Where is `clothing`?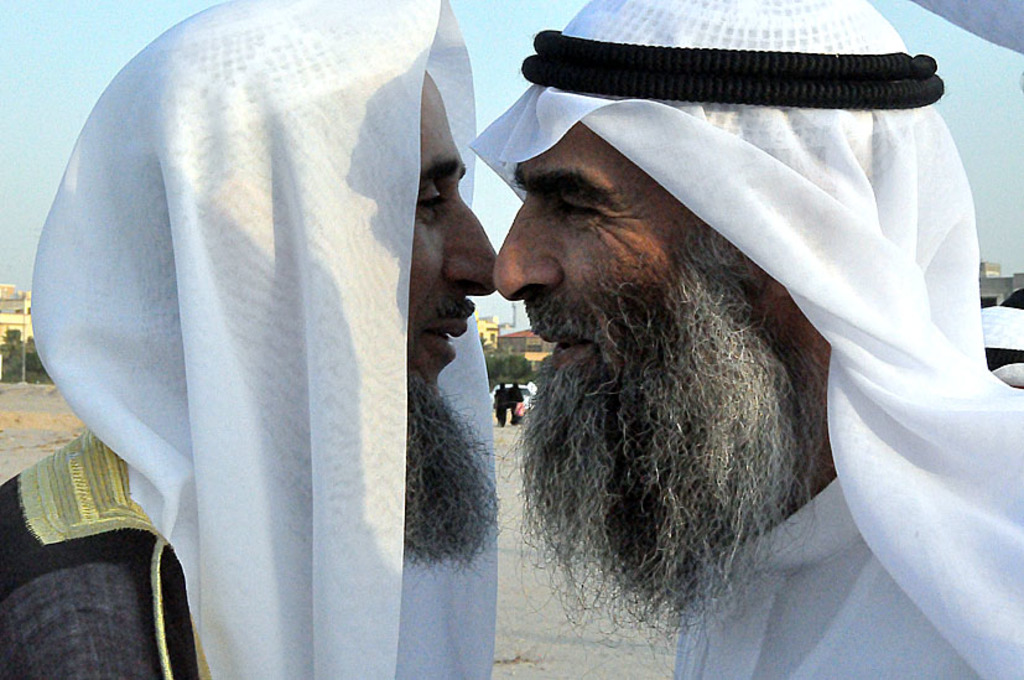
667:472:978:678.
